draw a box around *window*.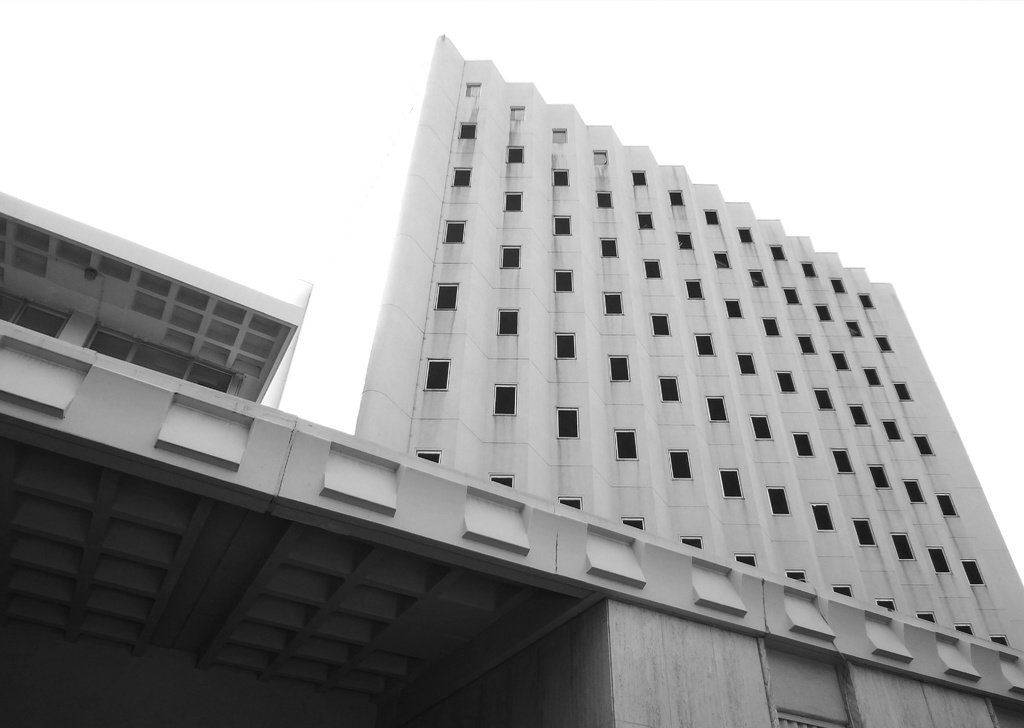
BBox(785, 569, 806, 582).
